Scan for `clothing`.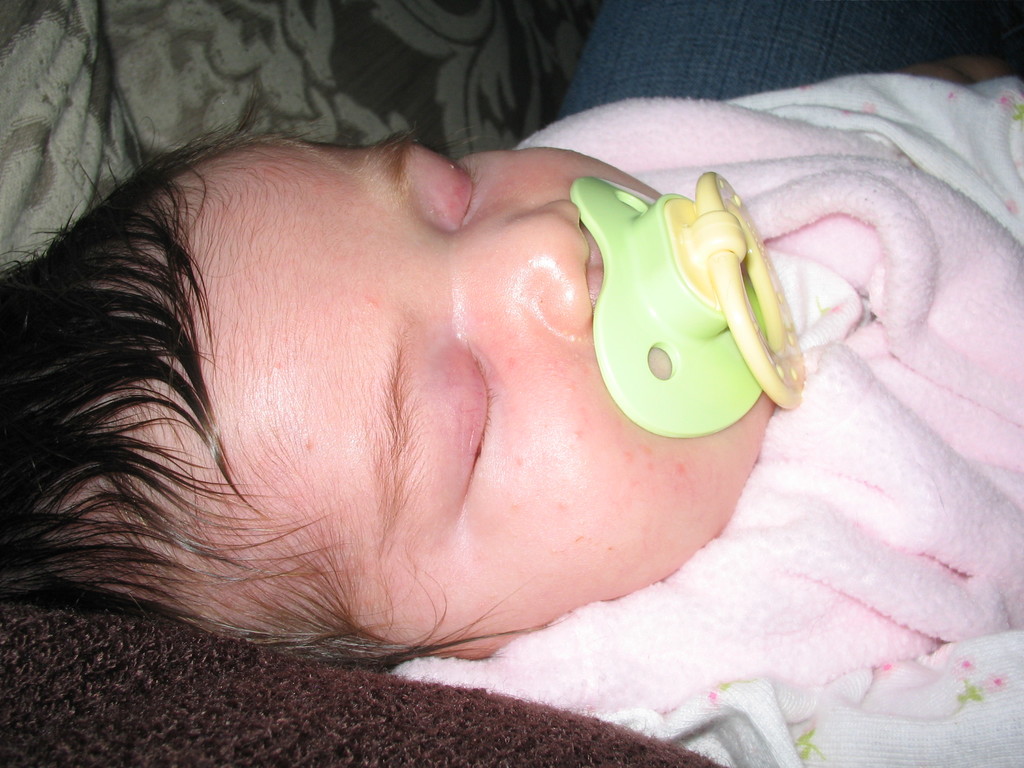
Scan result: 396 74 1021 767.
